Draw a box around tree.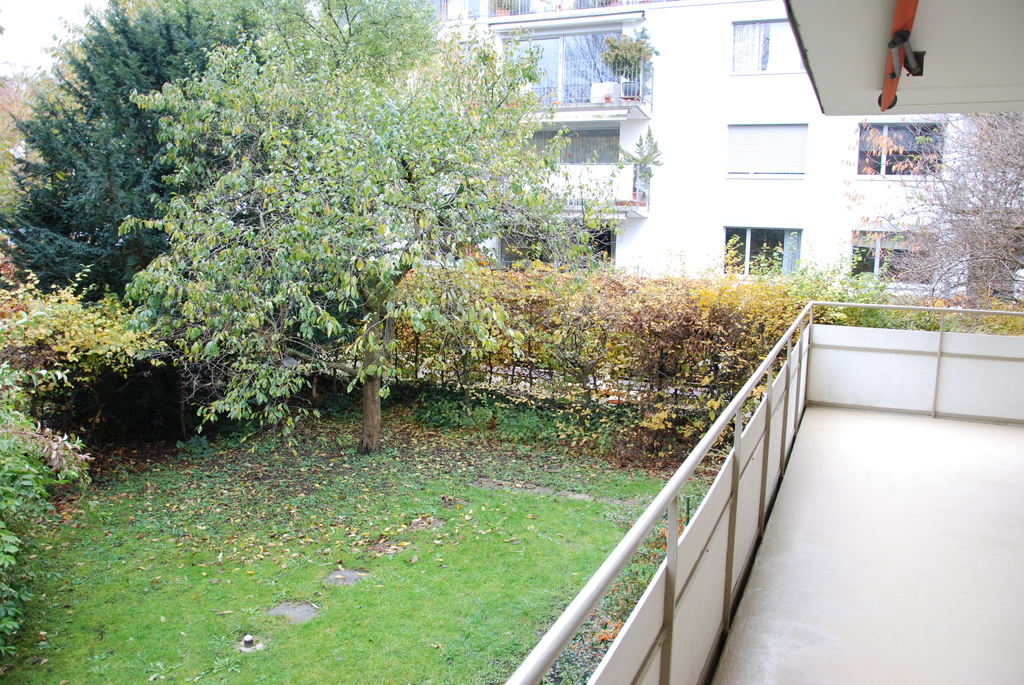
(x1=842, y1=98, x2=1023, y2=342).
